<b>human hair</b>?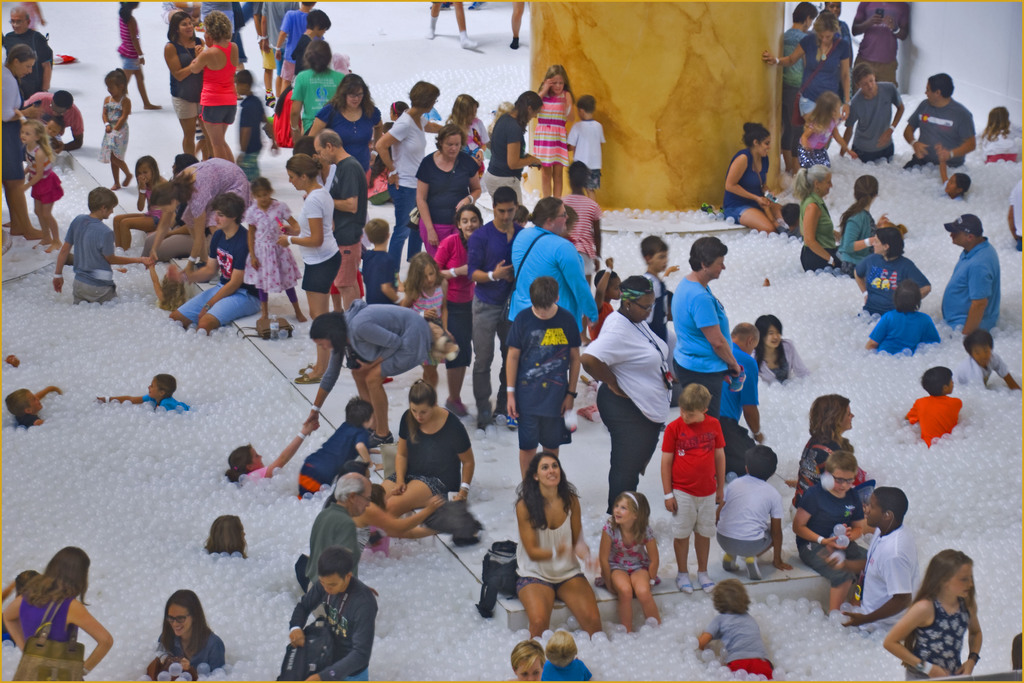
crop(640, 234, 670, 264)
